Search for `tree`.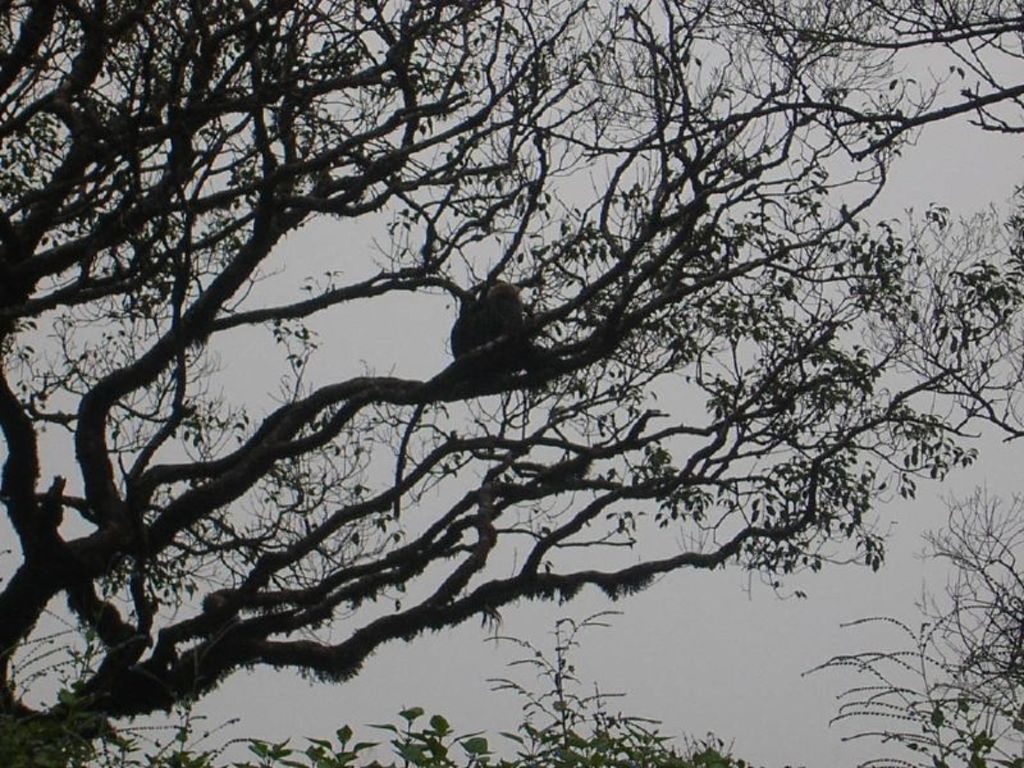
Found at locate(20, 6, 996, 735).
